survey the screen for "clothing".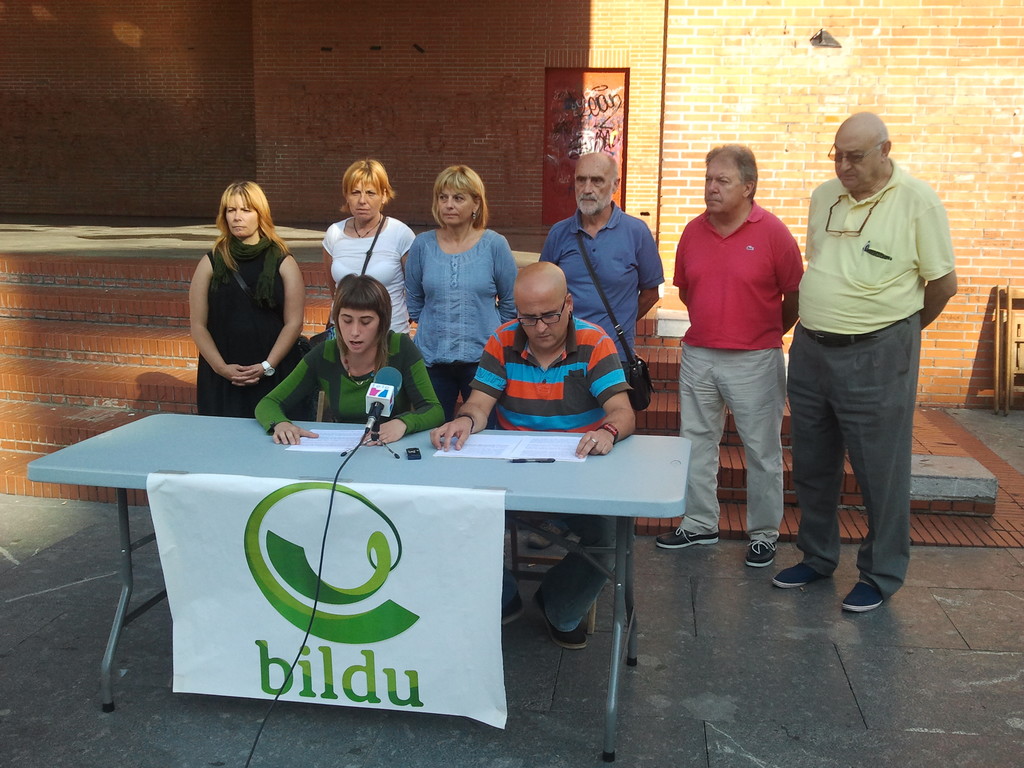
Survey found: detection(253, 331, 443, 438).
